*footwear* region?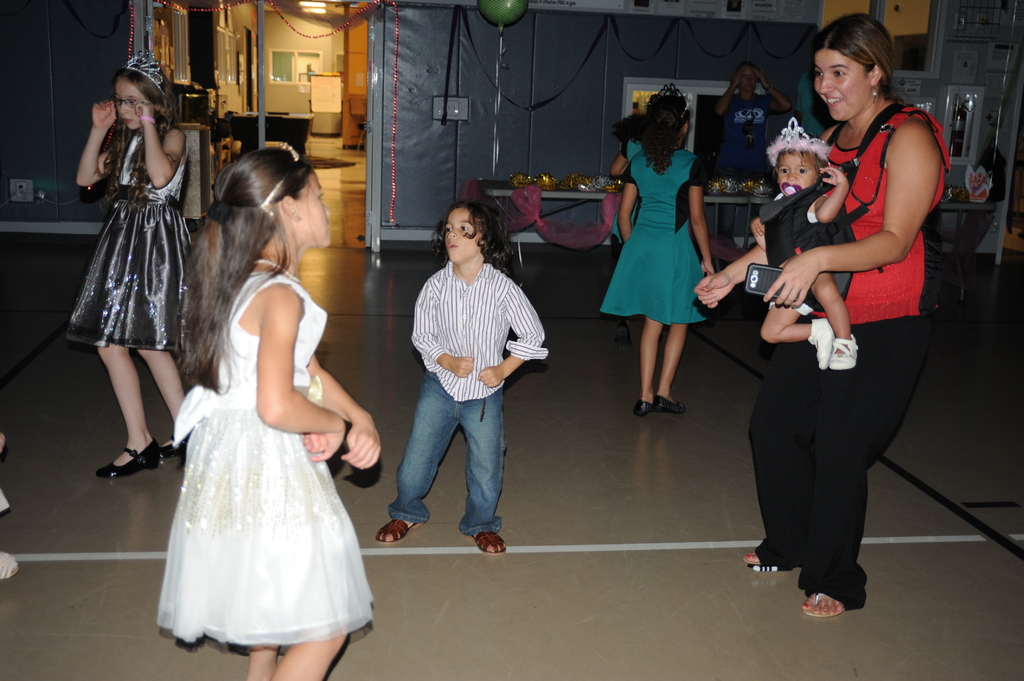
rect(161, 429, 182, 459)
